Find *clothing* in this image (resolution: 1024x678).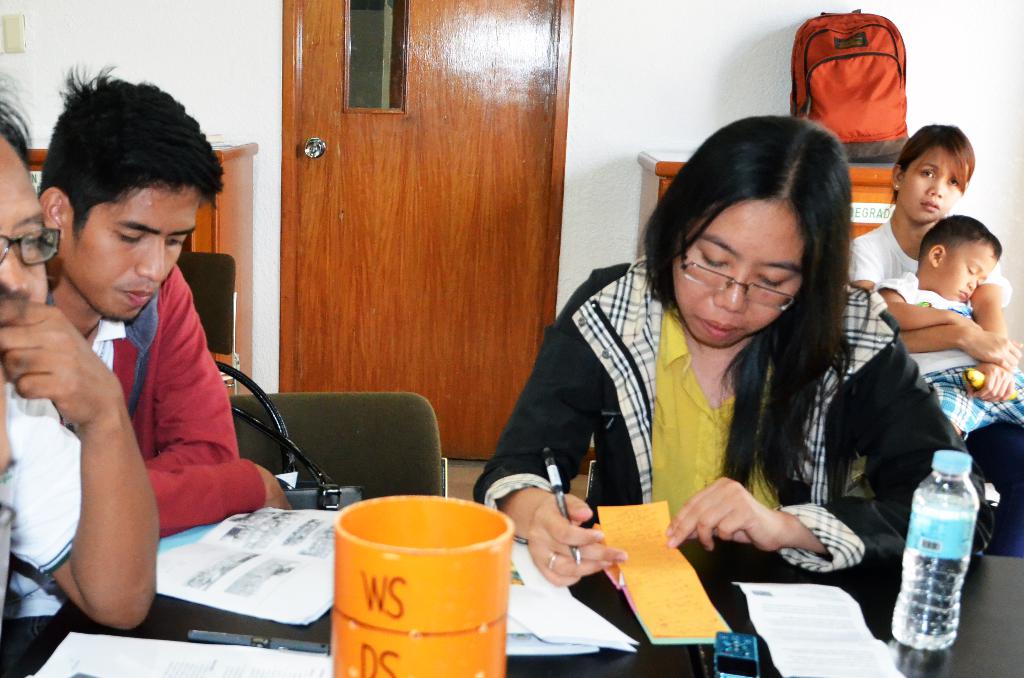
(830,208,1004,297).
